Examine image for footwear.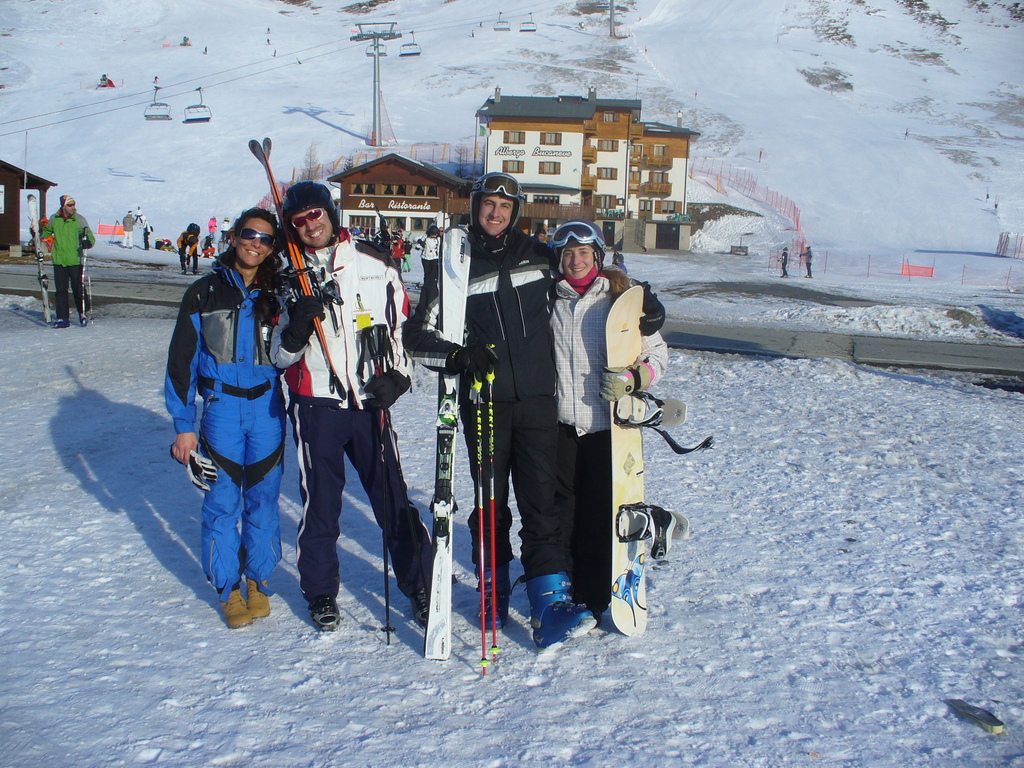
Examination result: box=[78, 308, 90, 326].
